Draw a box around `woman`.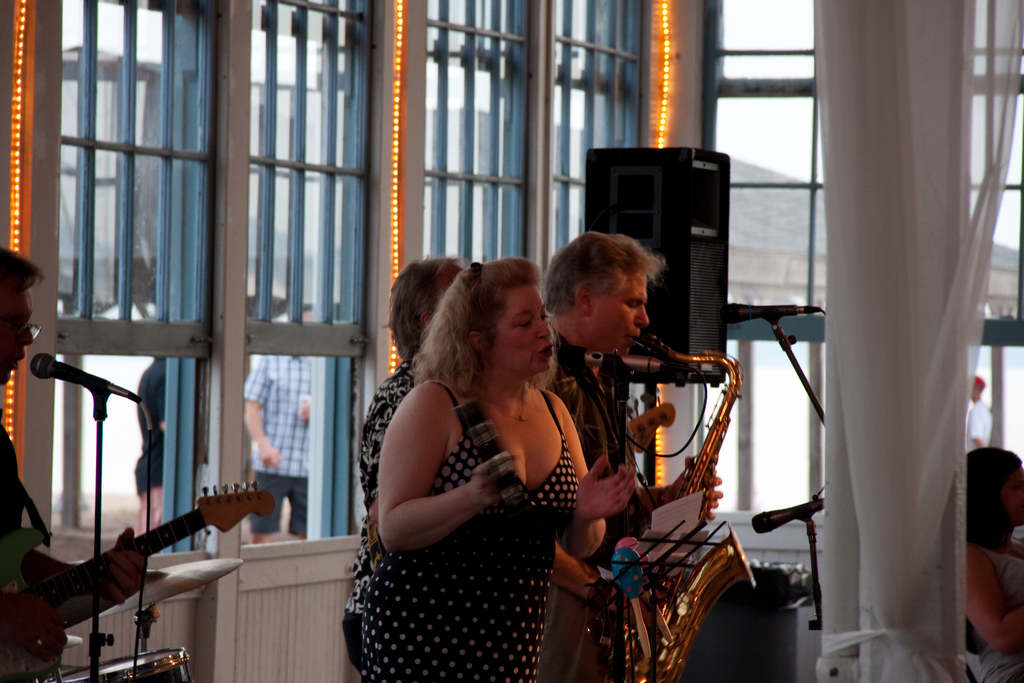
region(335, 254, 475, 680).
